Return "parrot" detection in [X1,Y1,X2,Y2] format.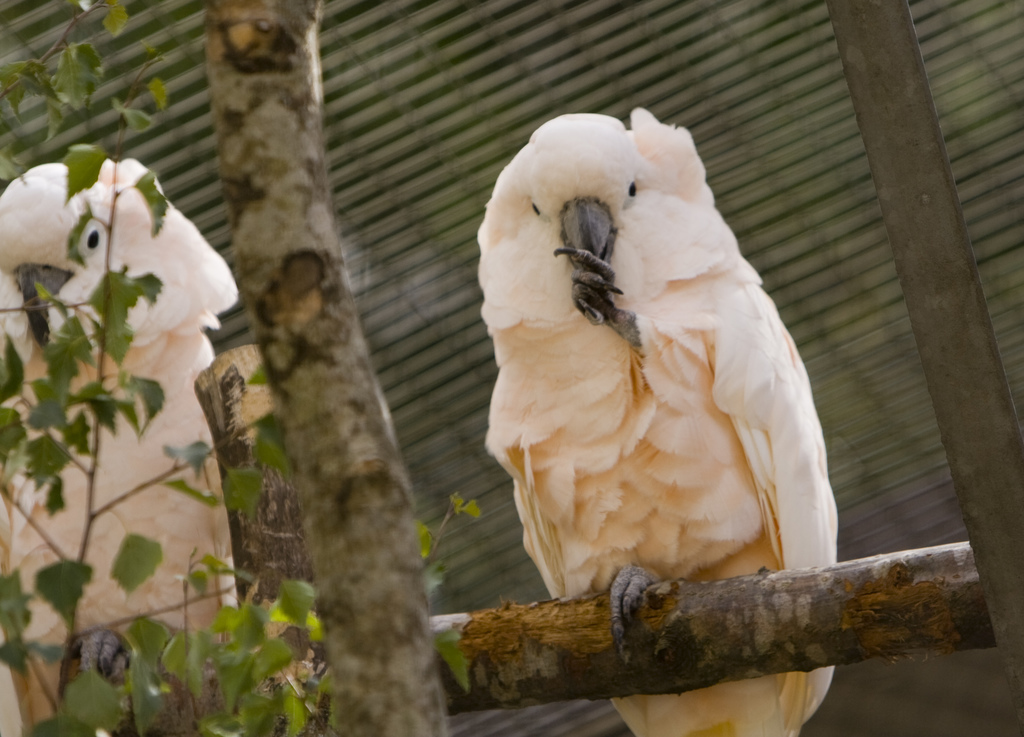
[475,106,838,736].
